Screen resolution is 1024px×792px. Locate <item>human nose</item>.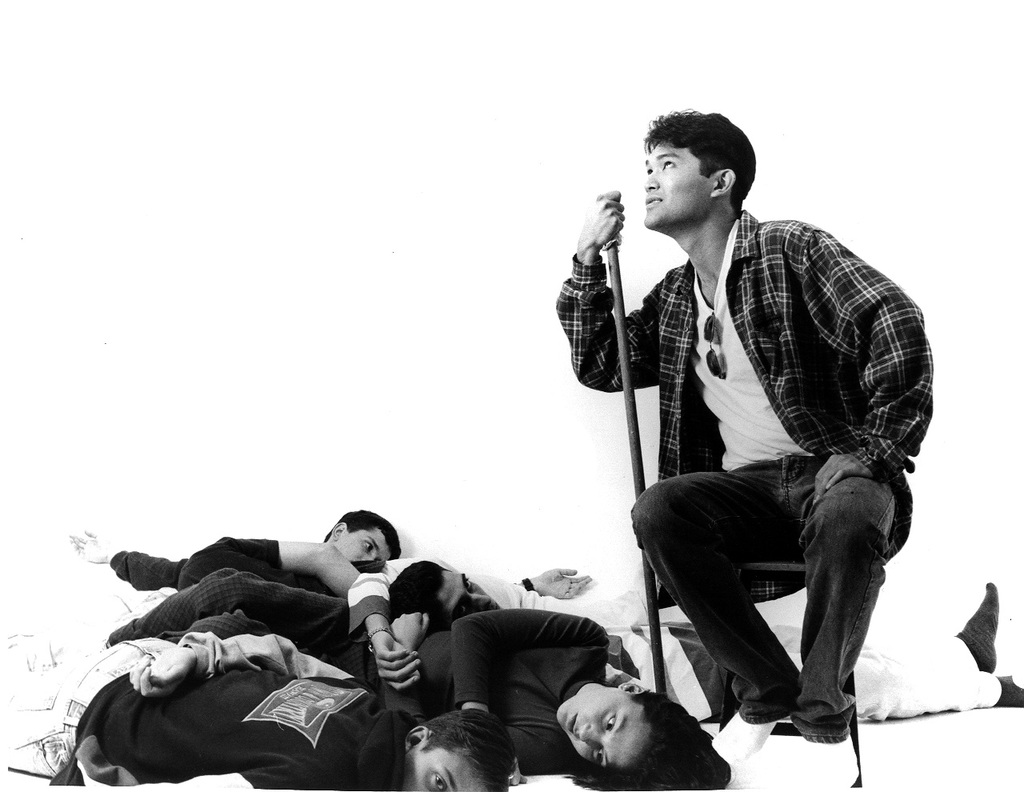
<region>474, 594, 494, 610</region>.
